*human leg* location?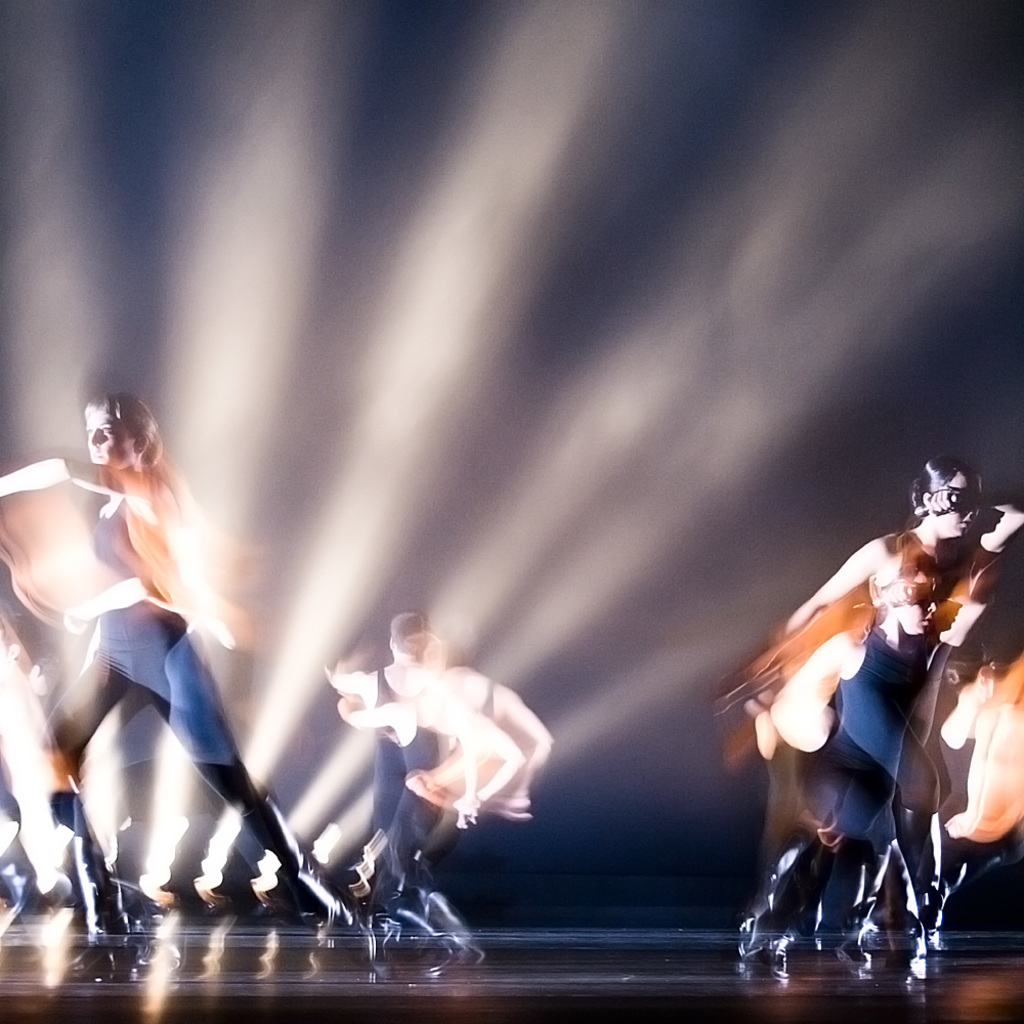
box=[142, 650, 341, 931]
